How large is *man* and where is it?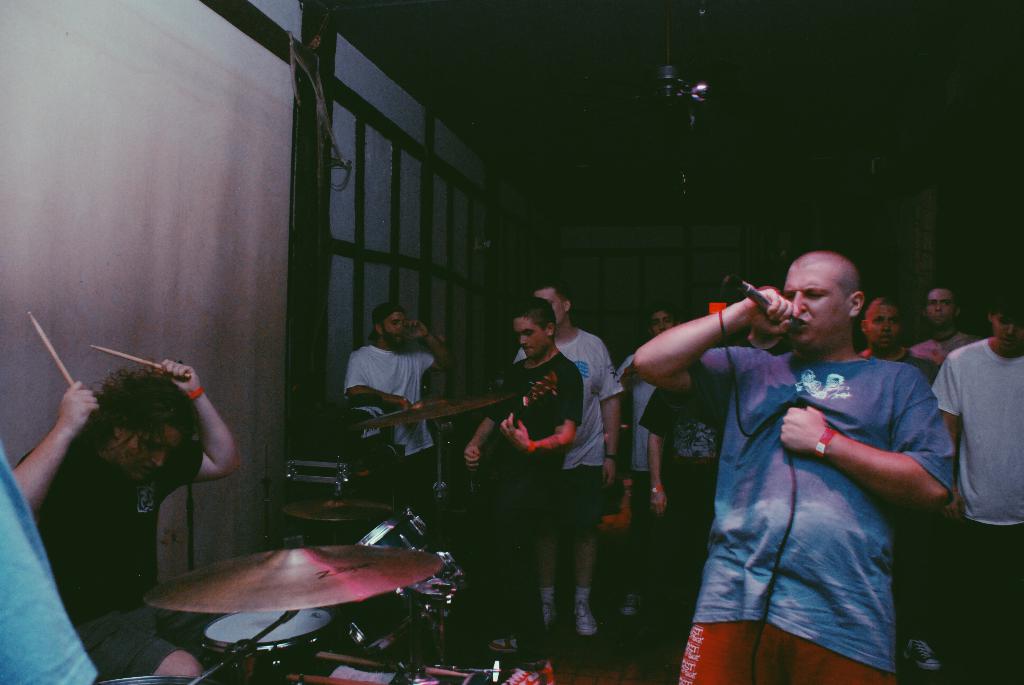
Bounding box: bbox(462, 297, 588, 684).
